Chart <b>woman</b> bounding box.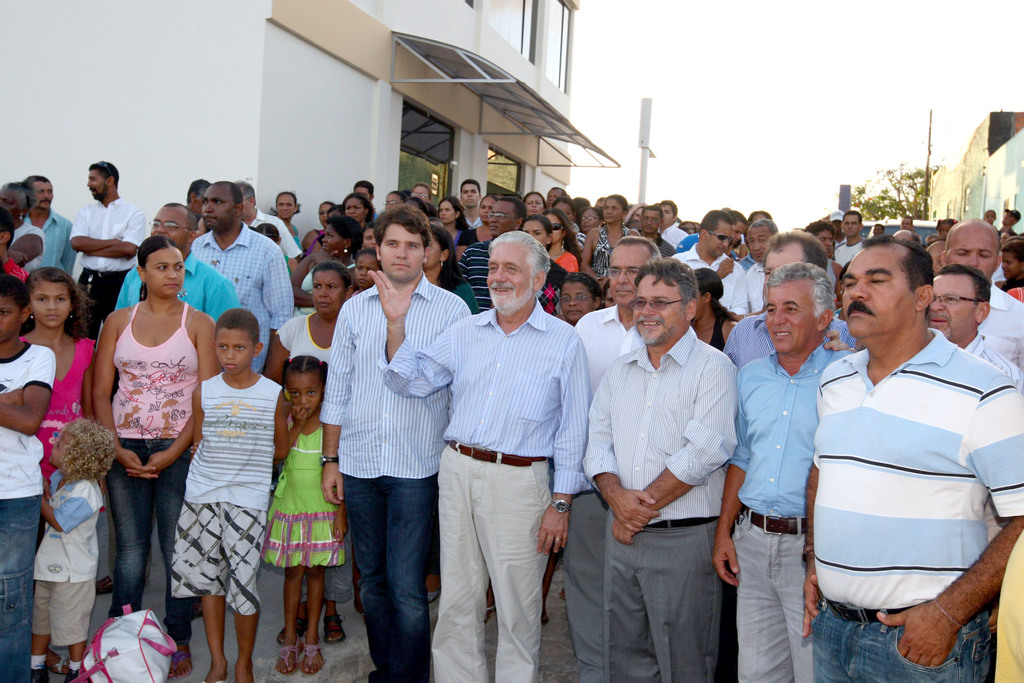
Charted: Rect(89, 236, 218, 682).
